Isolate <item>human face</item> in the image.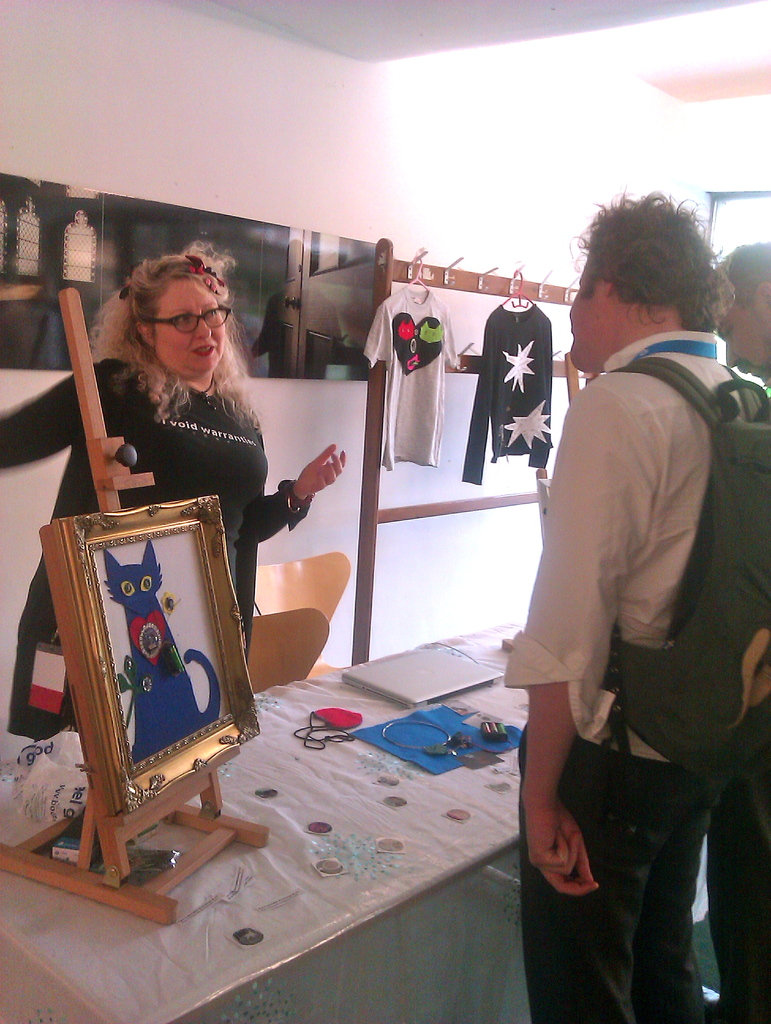
Isolated region: (721,312,770,392).
